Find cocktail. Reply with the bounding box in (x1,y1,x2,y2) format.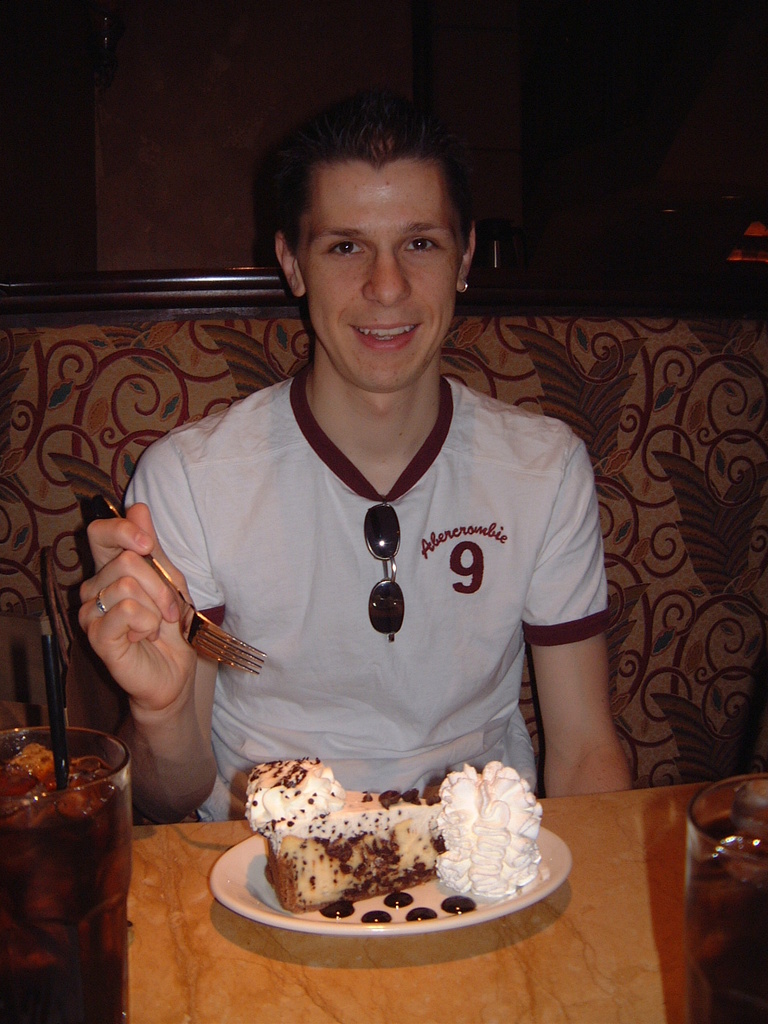
(0,718,143,978).
